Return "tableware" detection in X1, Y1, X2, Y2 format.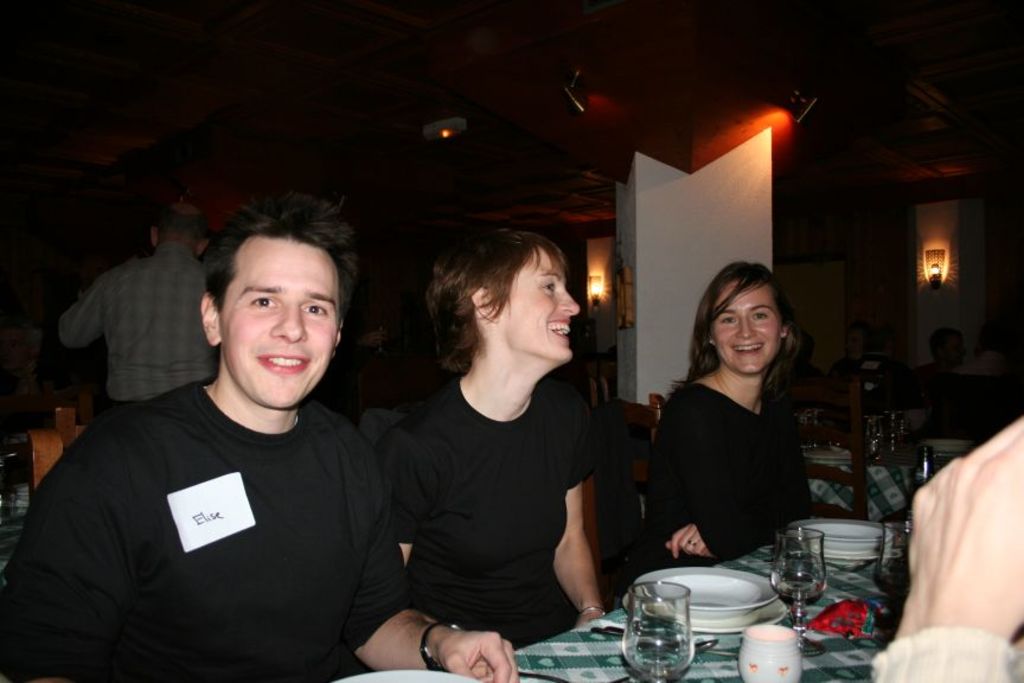
770, 523, 831, 655.
